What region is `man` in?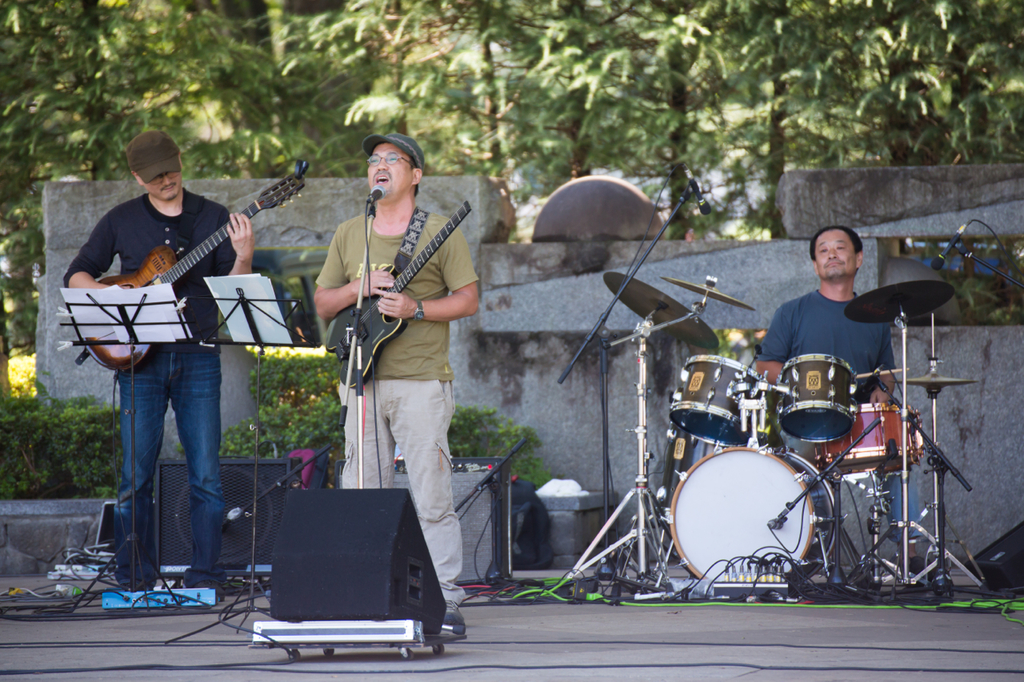
58:128:257:604.
